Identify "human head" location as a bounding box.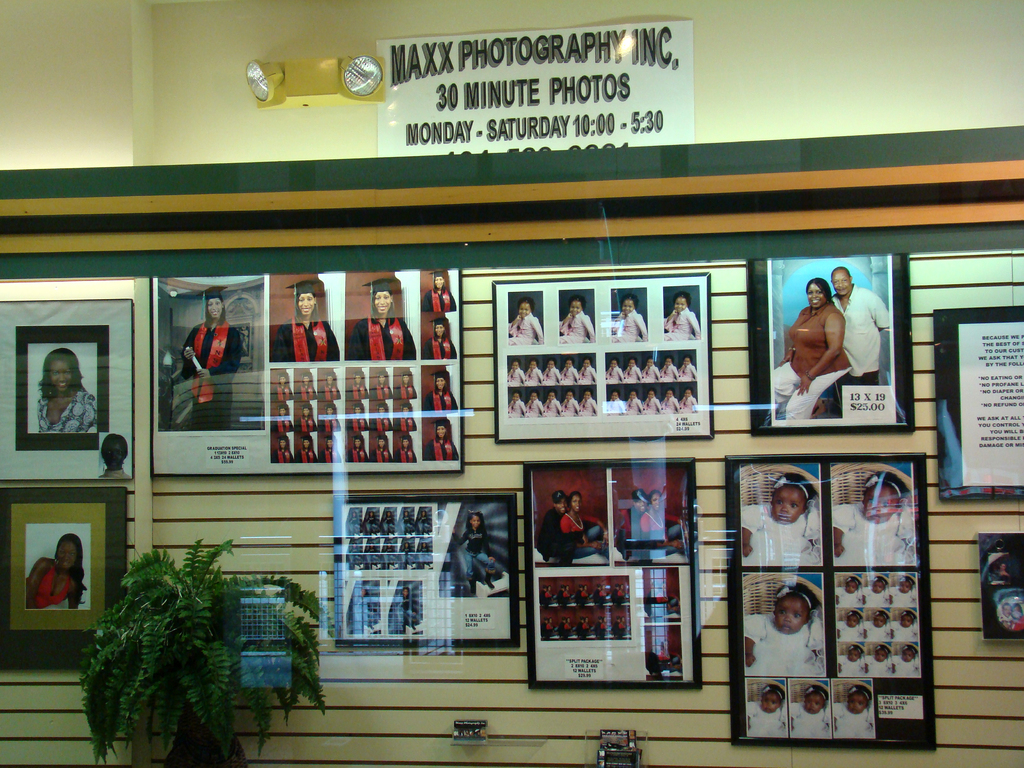
pyautogui.locateOnScreen(804, 682, 827, 714).
